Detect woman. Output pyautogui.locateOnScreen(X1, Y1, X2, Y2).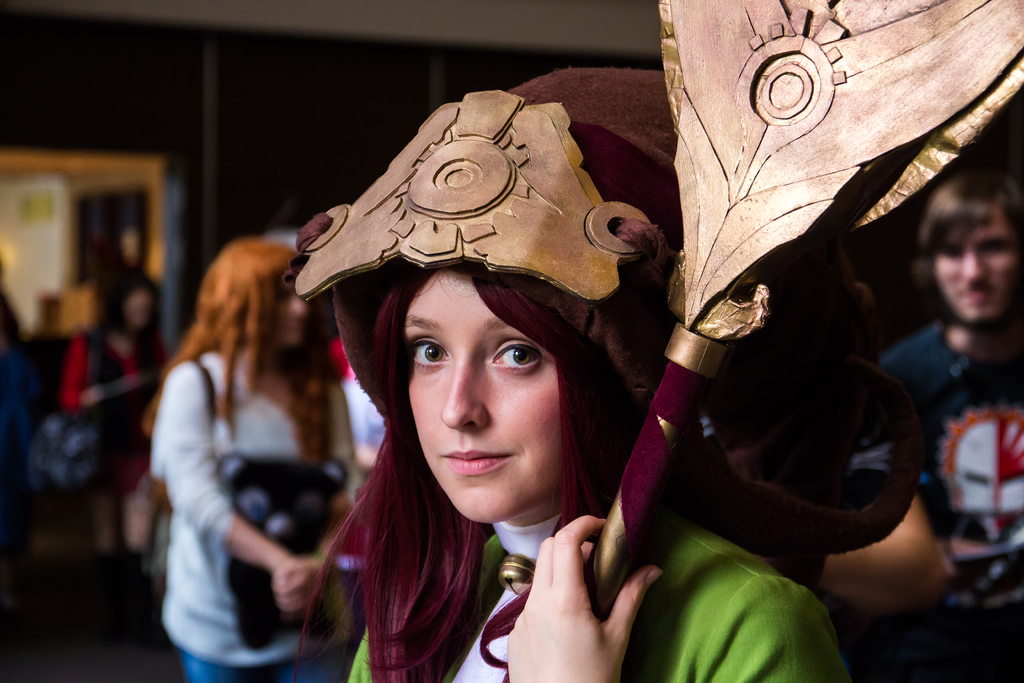
pyautogui.locateOnScreen(61, 268, 161, 557).
